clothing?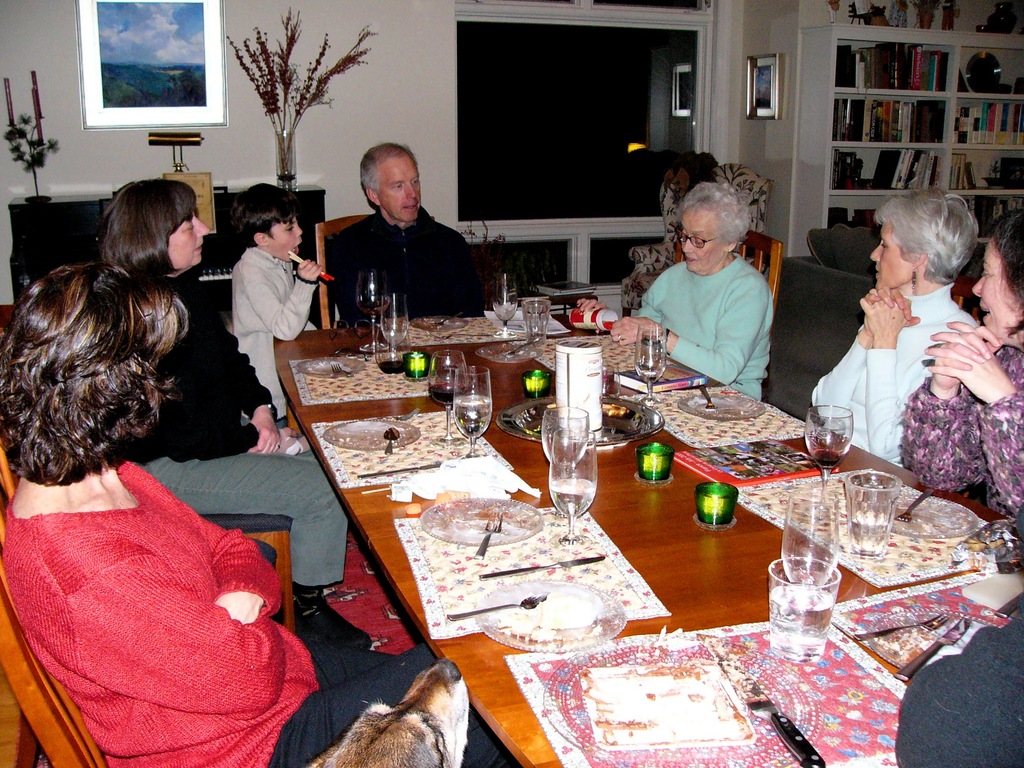
bbox(322, 203, 479, 327)
